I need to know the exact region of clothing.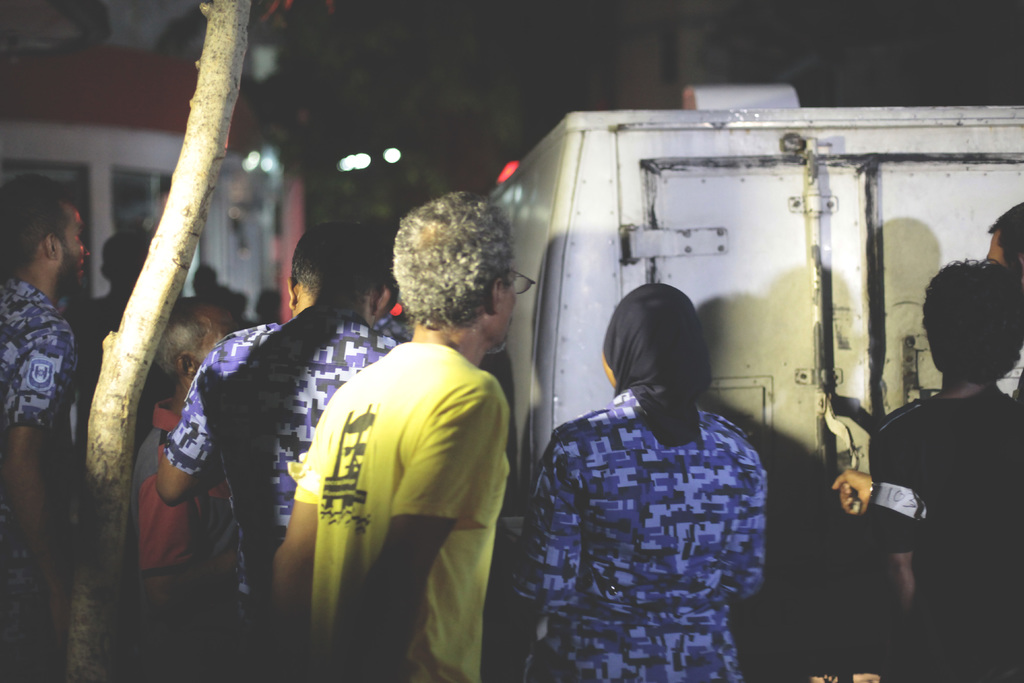
Region: crop(0, 267, 77, 682).
